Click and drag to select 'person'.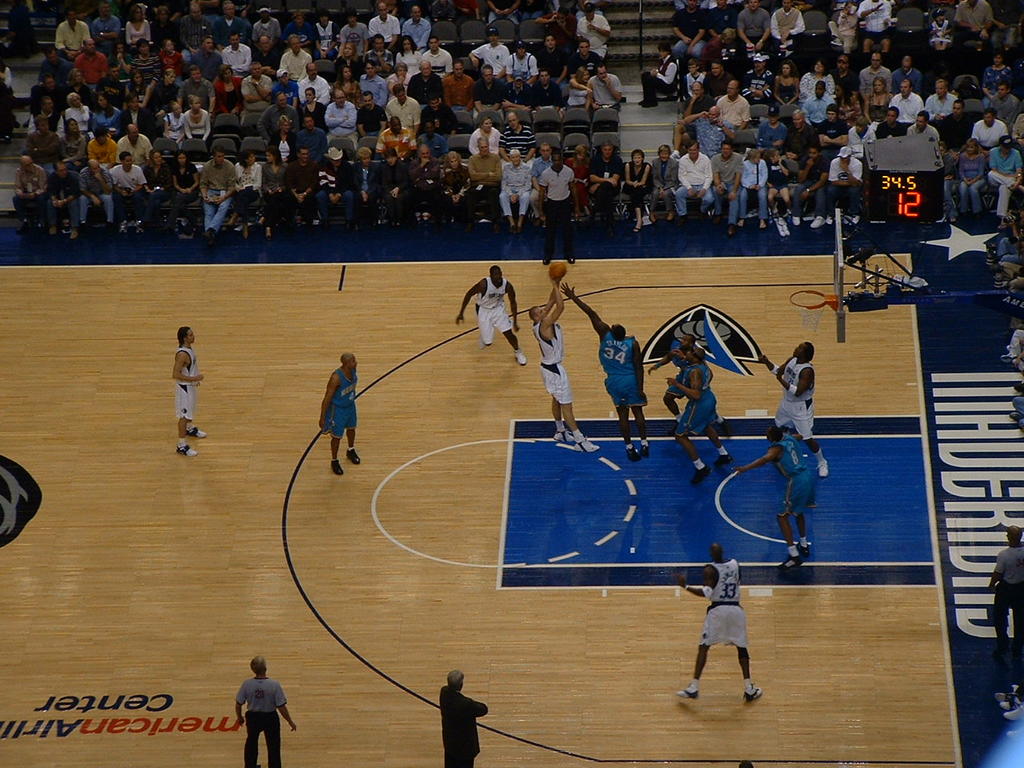
Selection: crop(924, 79, 956, 120).
